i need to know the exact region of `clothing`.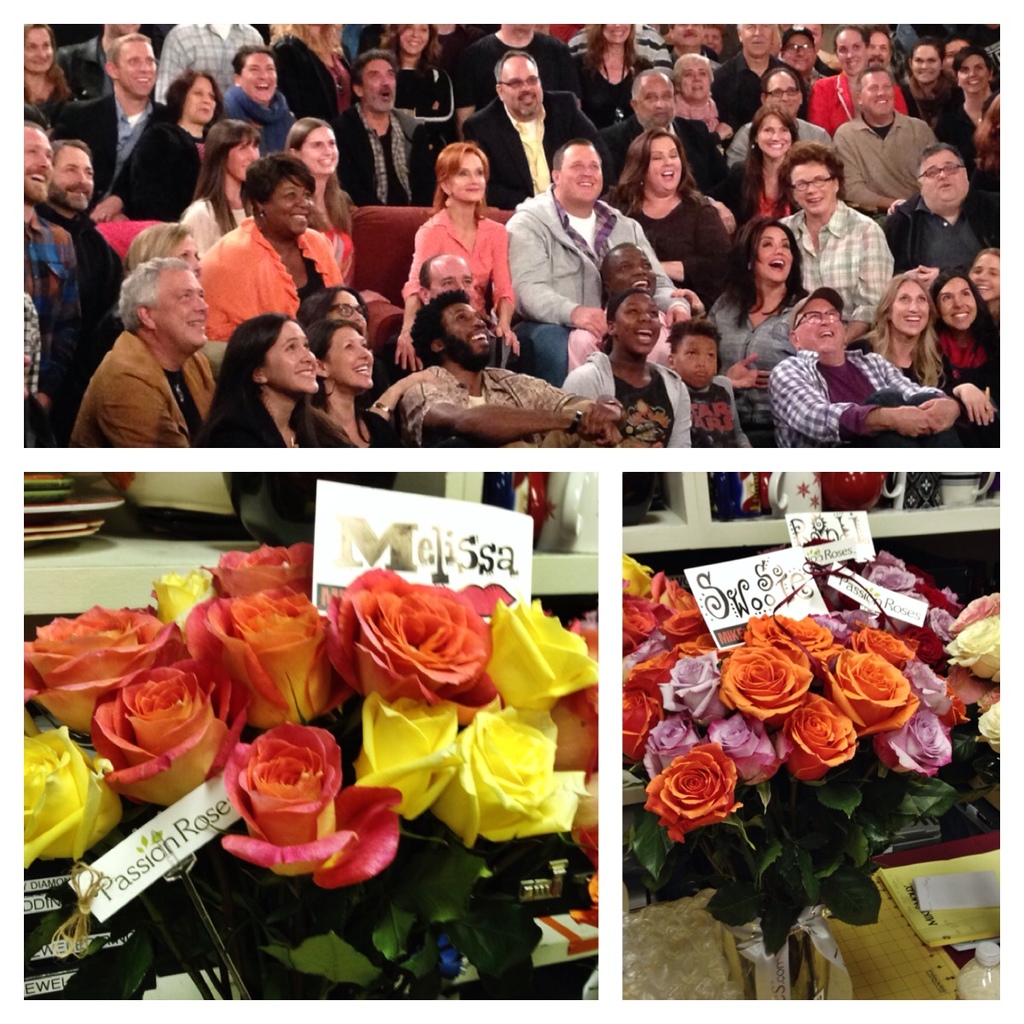
Region: pyautogui.locateOnScreen(399, 205, 517, 337).
